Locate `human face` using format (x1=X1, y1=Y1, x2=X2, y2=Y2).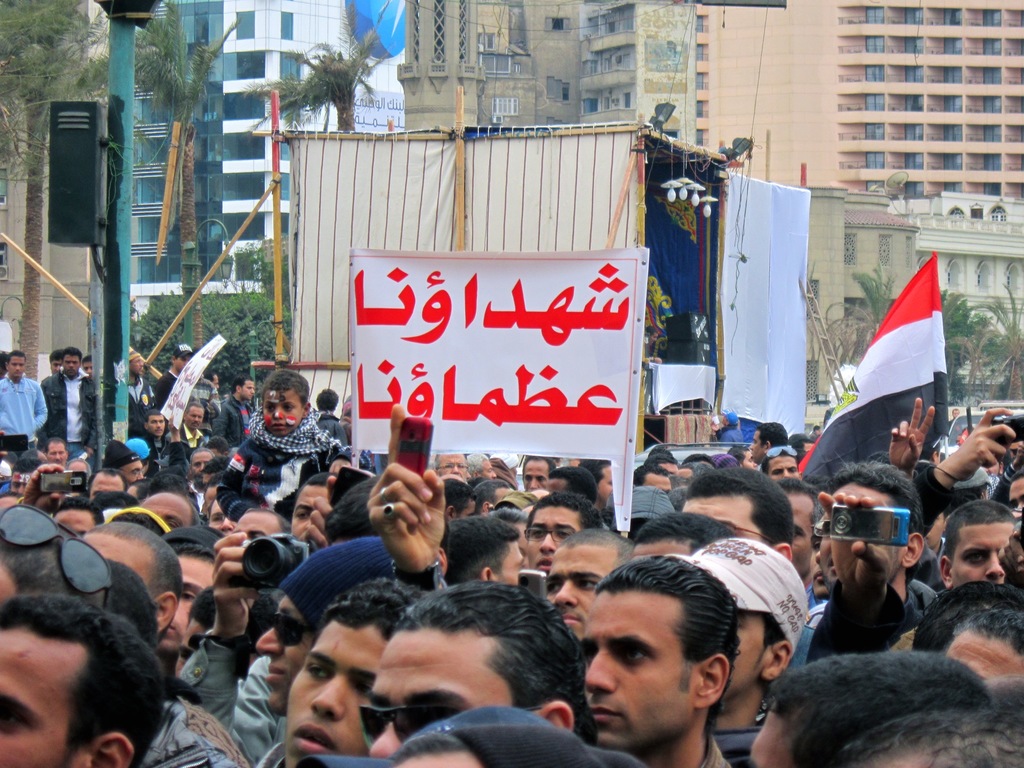
(x1=546, y1=545, x2=612, y2=637).
